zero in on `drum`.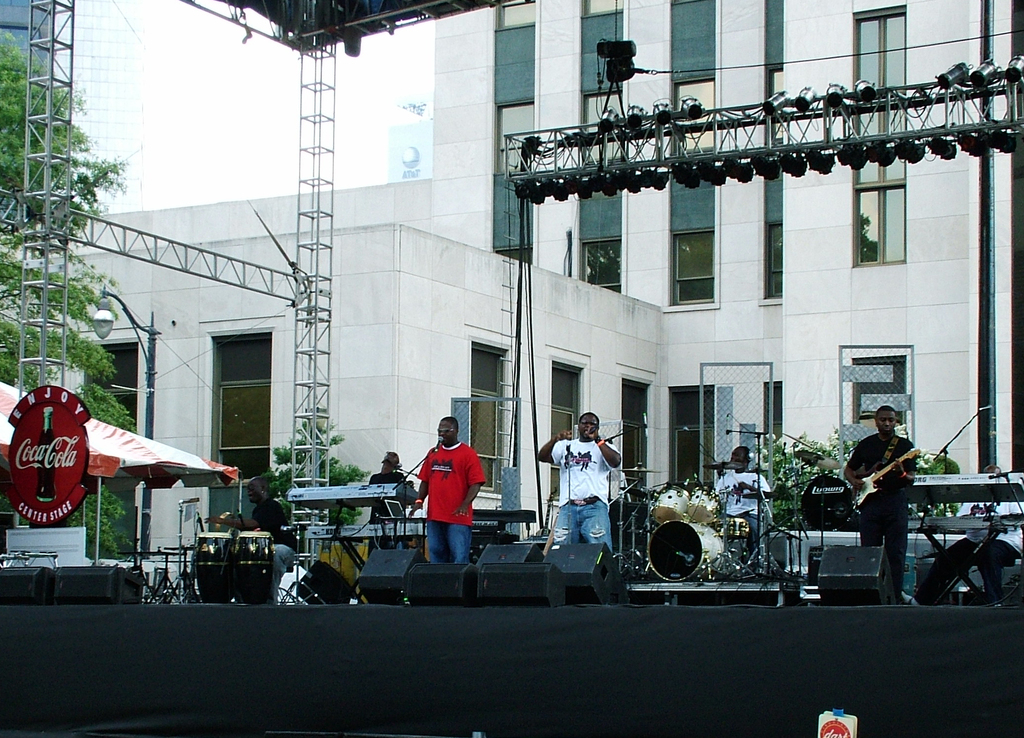
Zeroed in: box(646, 519, 724, 577).
